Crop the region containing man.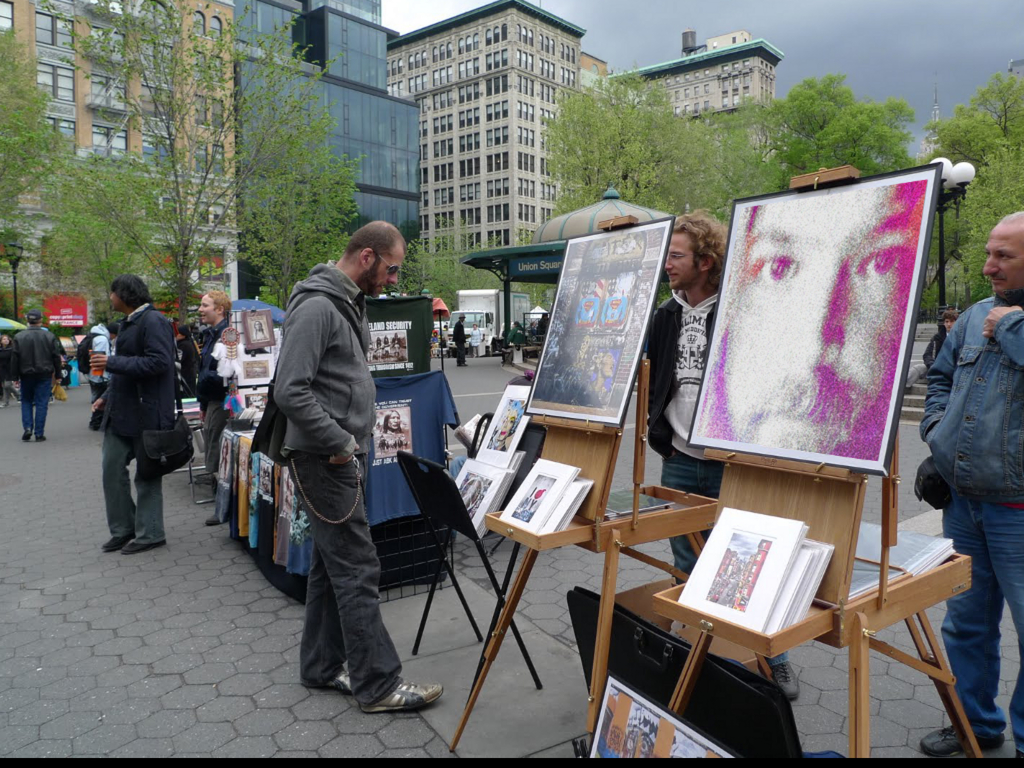
Crop region: select_region(5, 309, 60, 442).
